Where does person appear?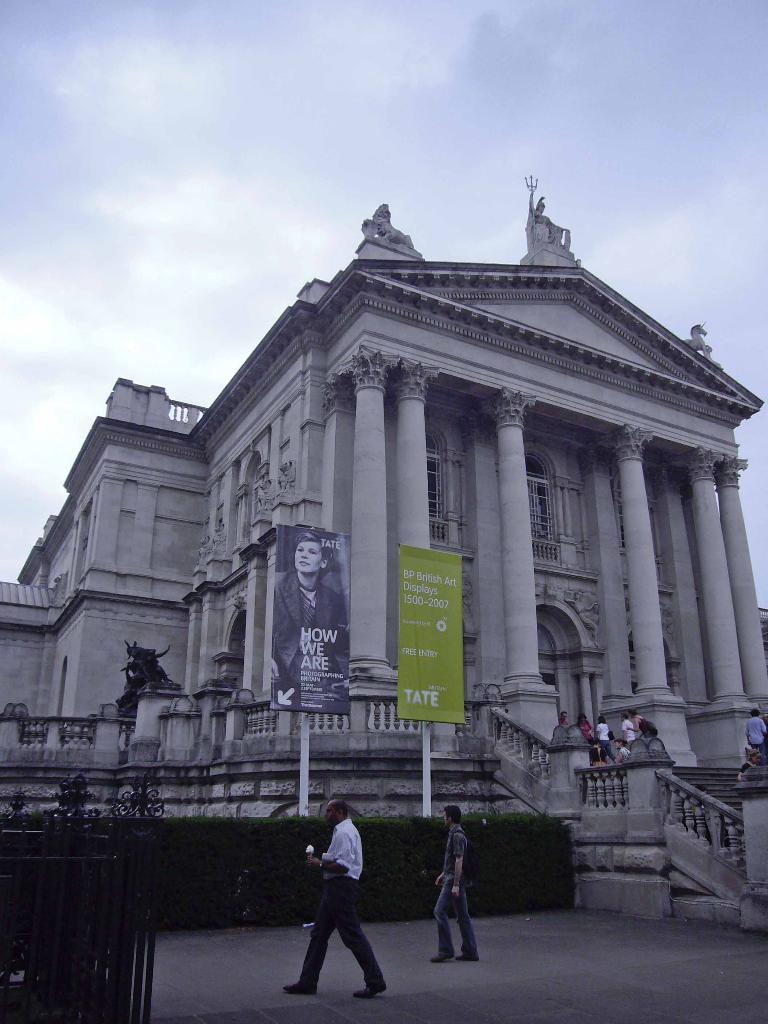
Appears at detection(300, 784, 390, 992).
